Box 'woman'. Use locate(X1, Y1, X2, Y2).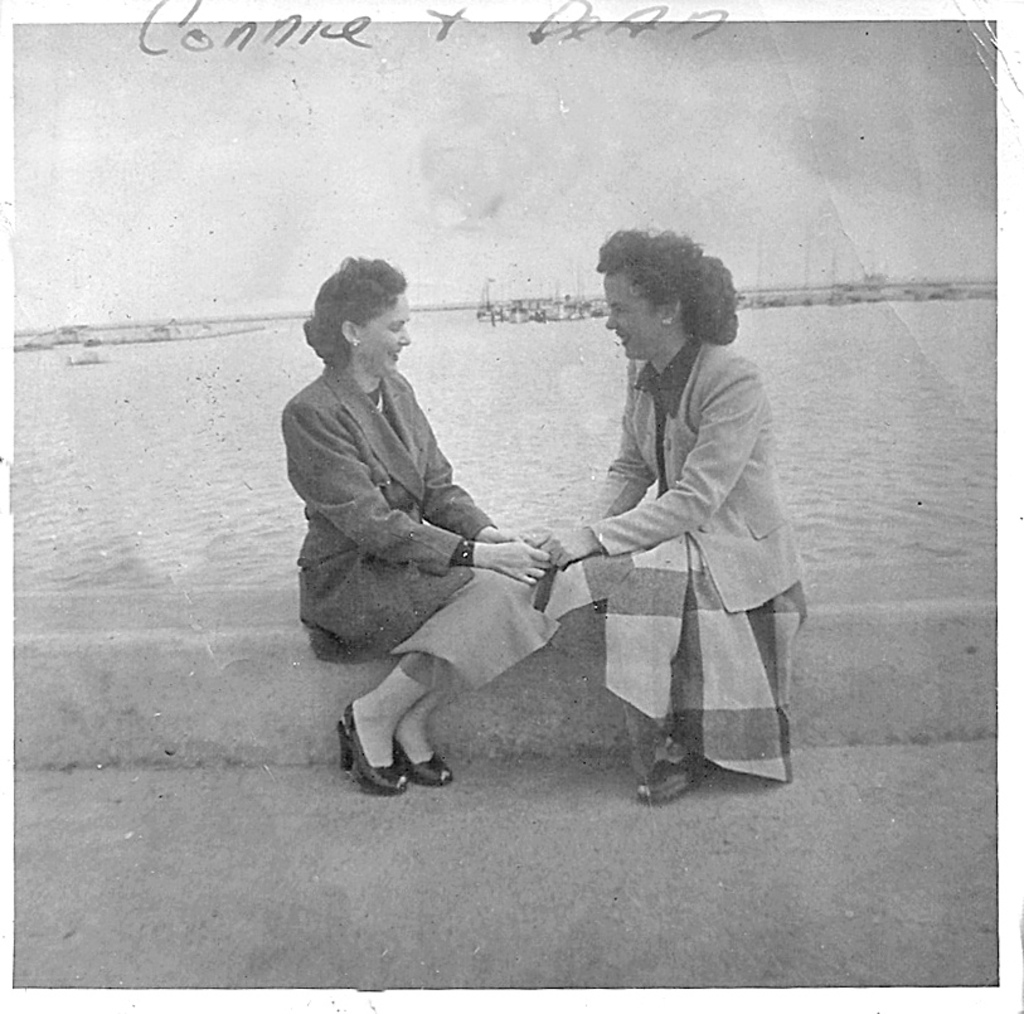
locate(278, 254, 584, 799).
